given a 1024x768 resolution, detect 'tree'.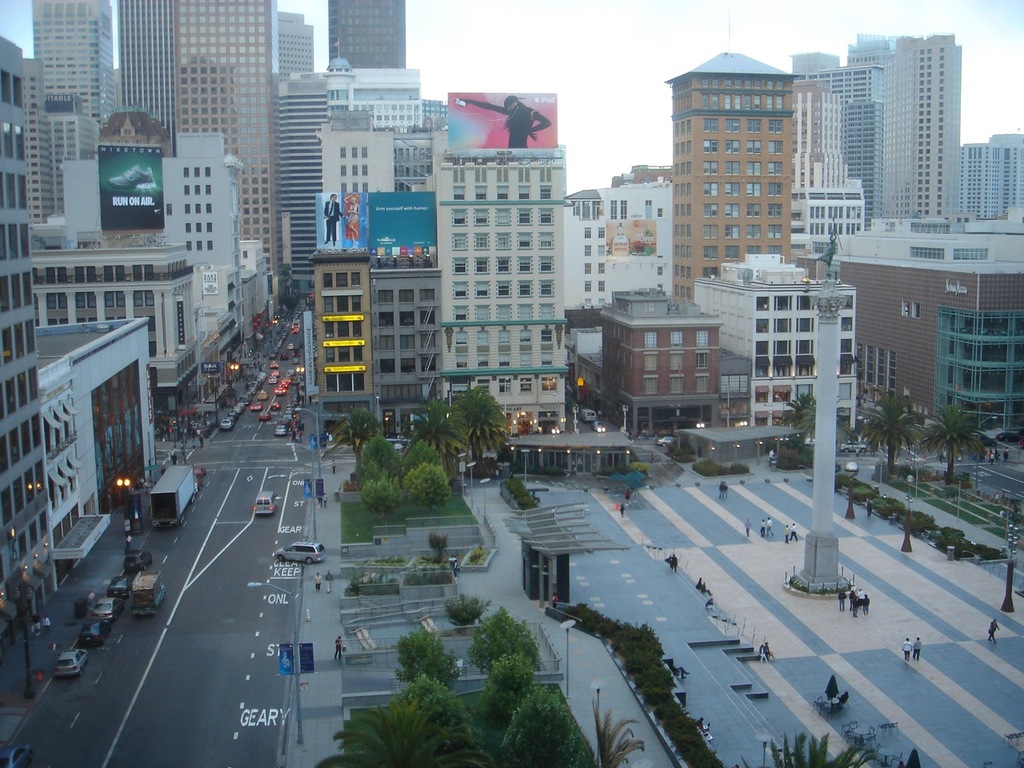
bbox=(330, 407, 378, 475).
